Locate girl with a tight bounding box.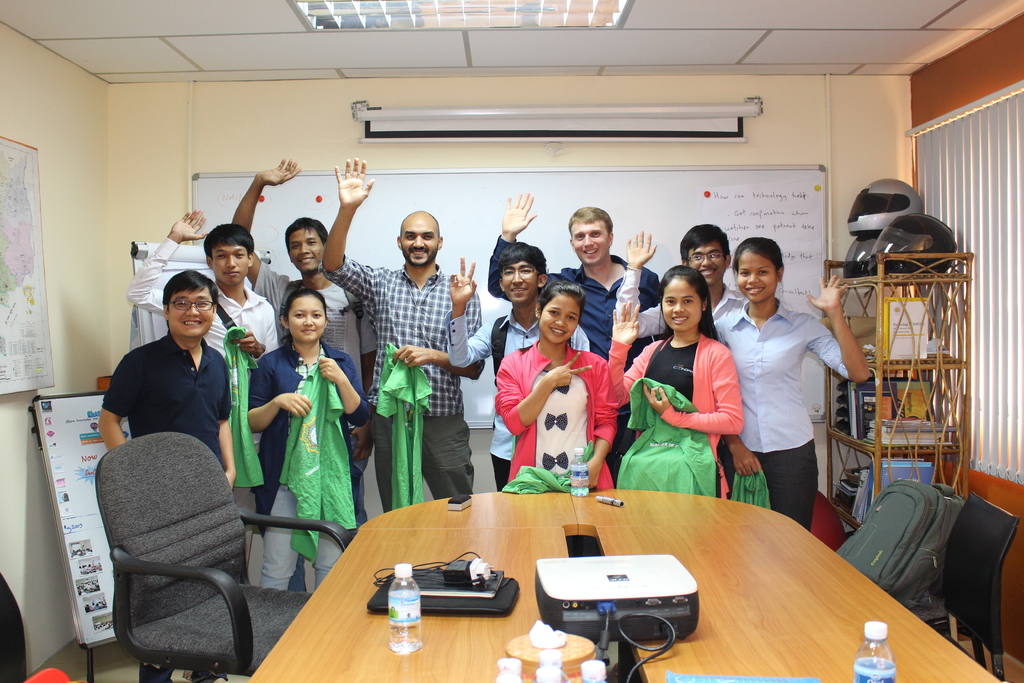
<bbox>244, 284, 378, 594</bbox>.
